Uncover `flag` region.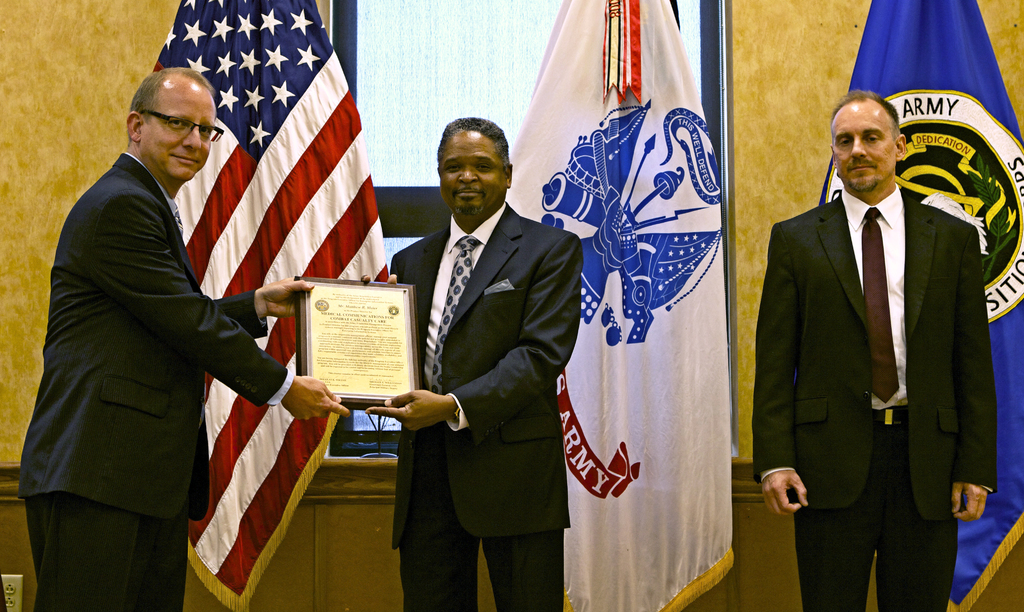
Uncovered: (x1=507, y1=0, x2=730, y2=611).
